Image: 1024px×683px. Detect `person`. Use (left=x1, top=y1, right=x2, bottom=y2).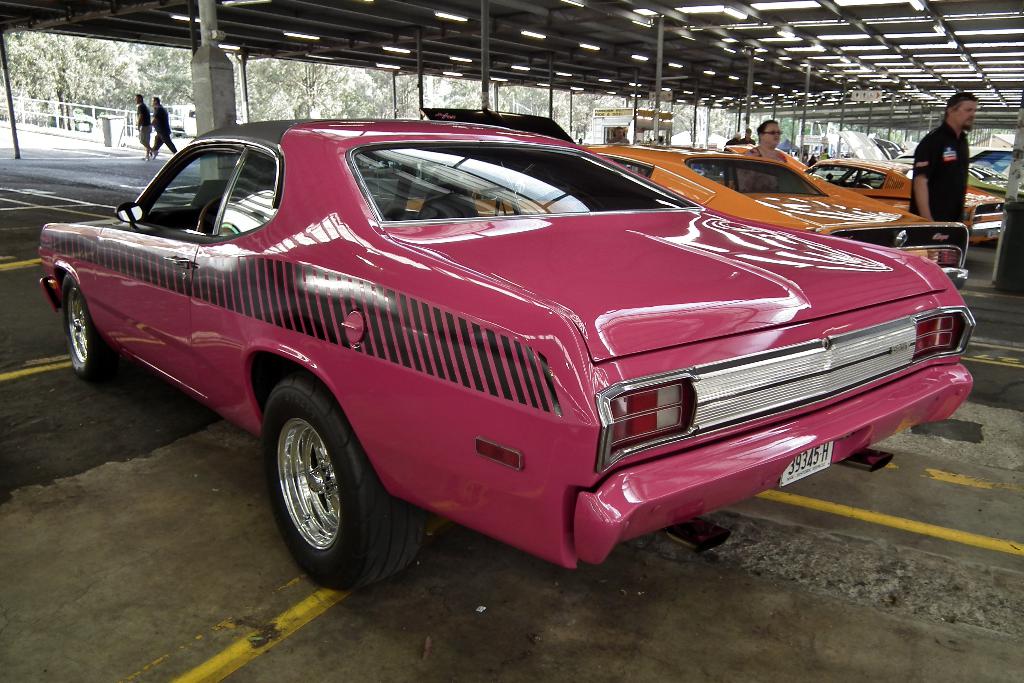
(left=575, top=135, right=585, bottom=146).
